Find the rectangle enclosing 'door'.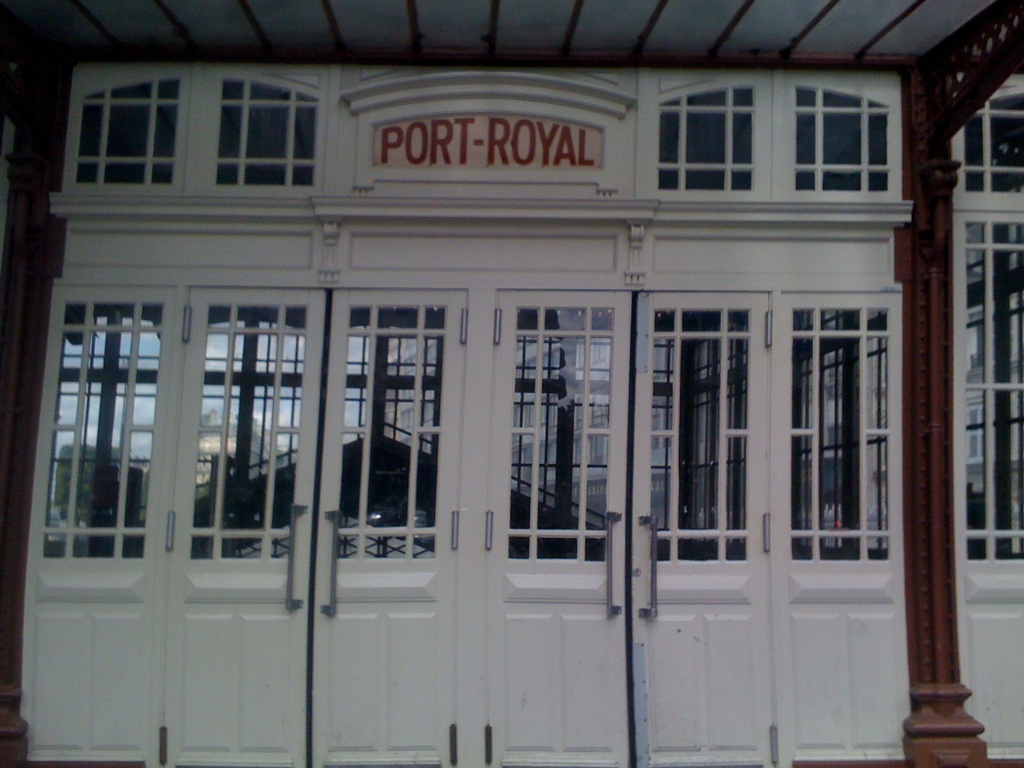
[x1=163, y1=288, x2=468, y2=767].
